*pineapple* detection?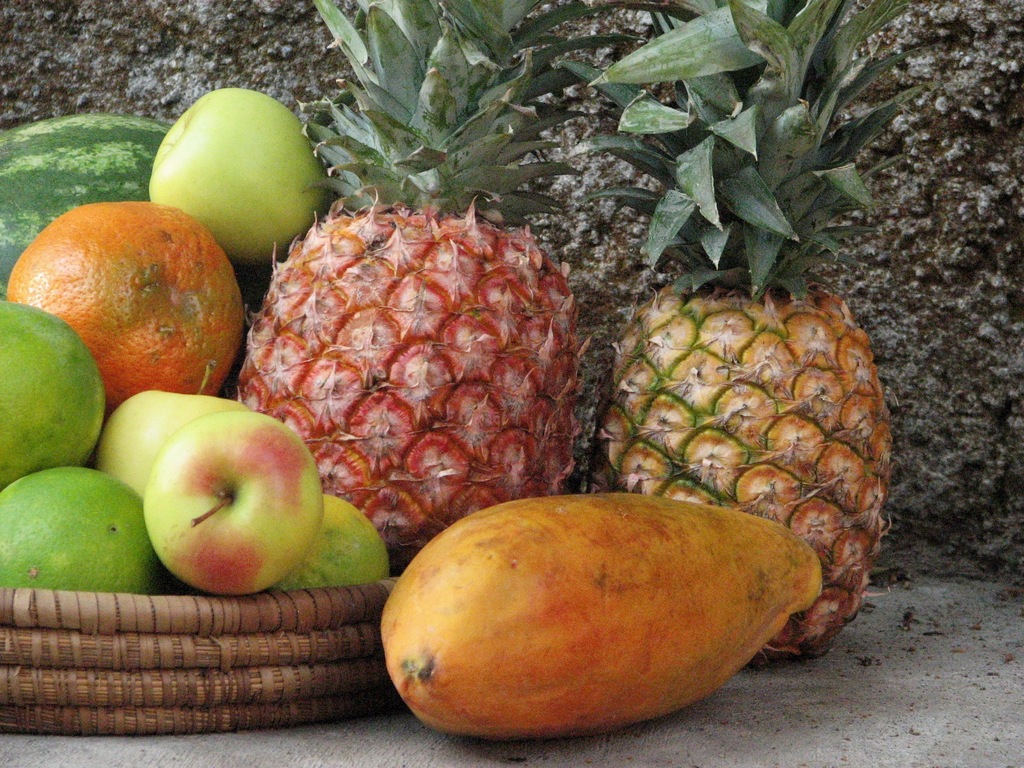
Rect(563, 0, 922, 666)
